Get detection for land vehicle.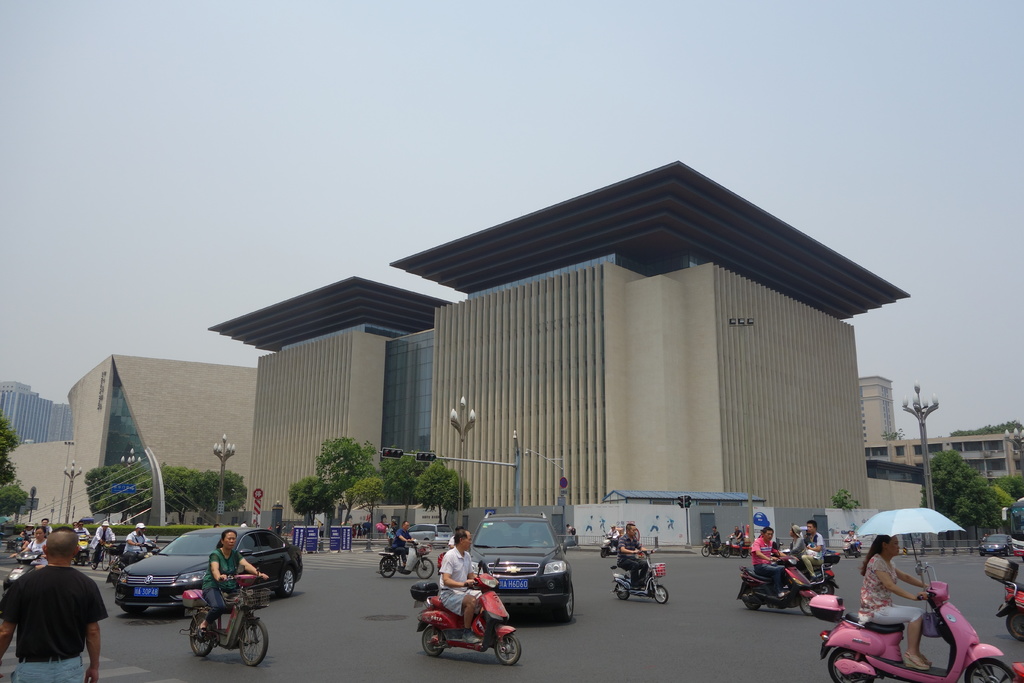
Detection: 996 555 1023 641.
